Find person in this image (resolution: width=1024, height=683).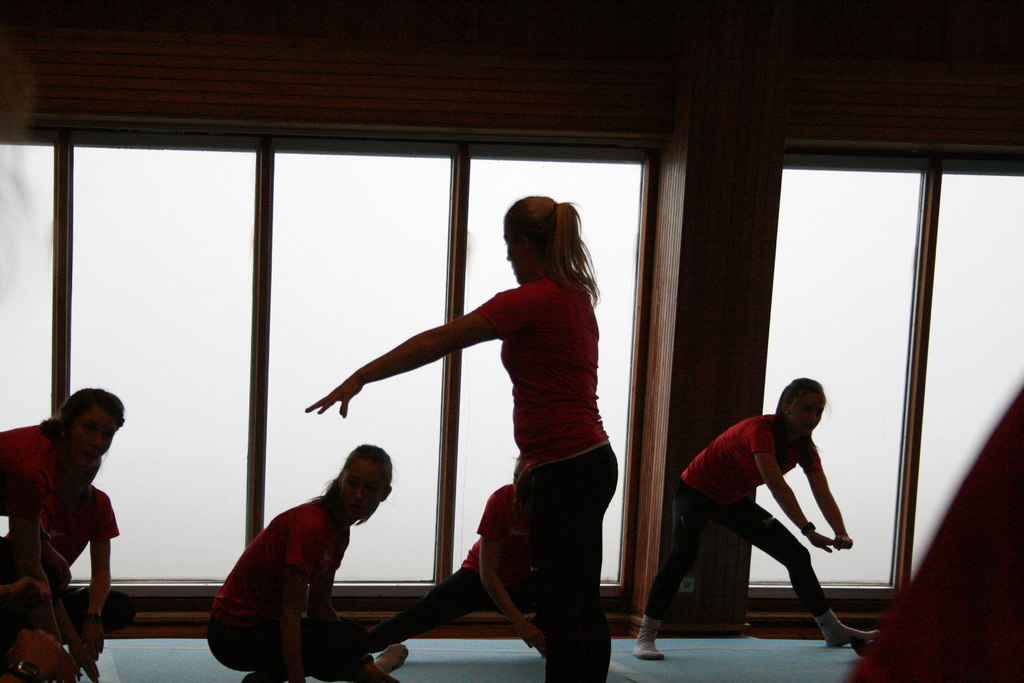
(left=0, top=449, right=141, bottom=678).
